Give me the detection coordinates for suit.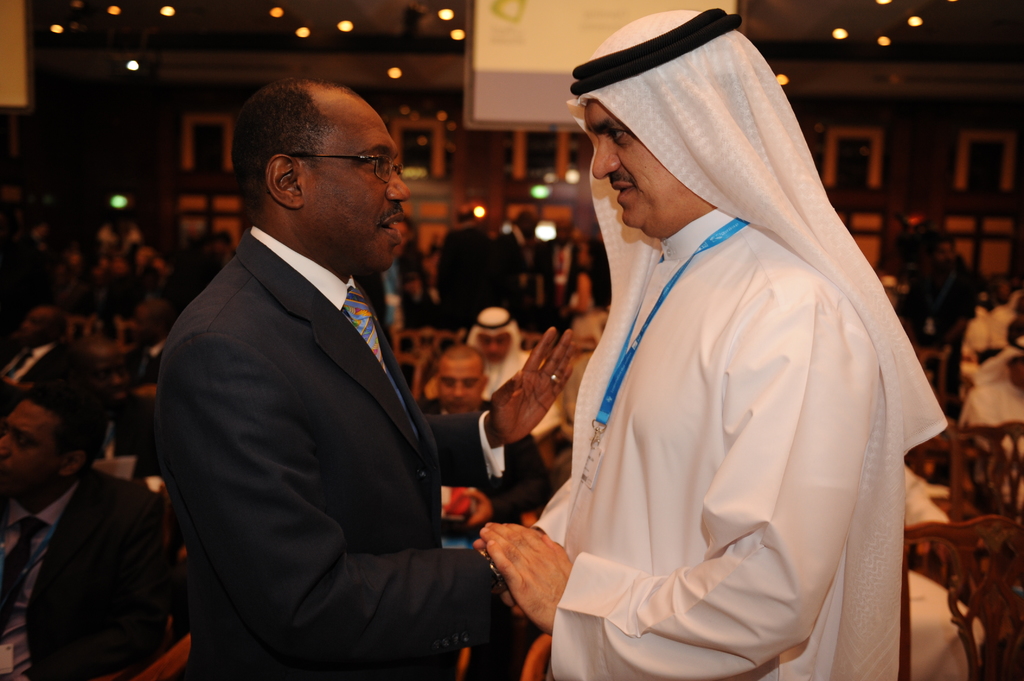
pyautogui.locateOnScreen(540, 241, 584, 317).
